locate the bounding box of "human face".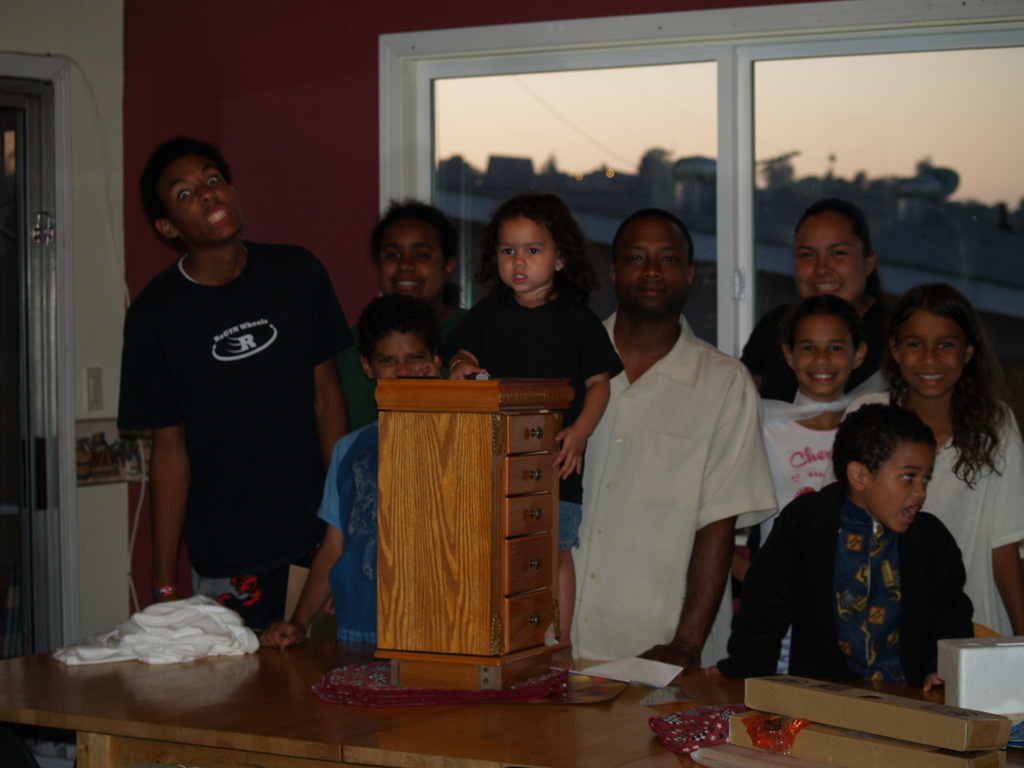
Bounding box: left=366, top=334, right=434, bottom=379.
